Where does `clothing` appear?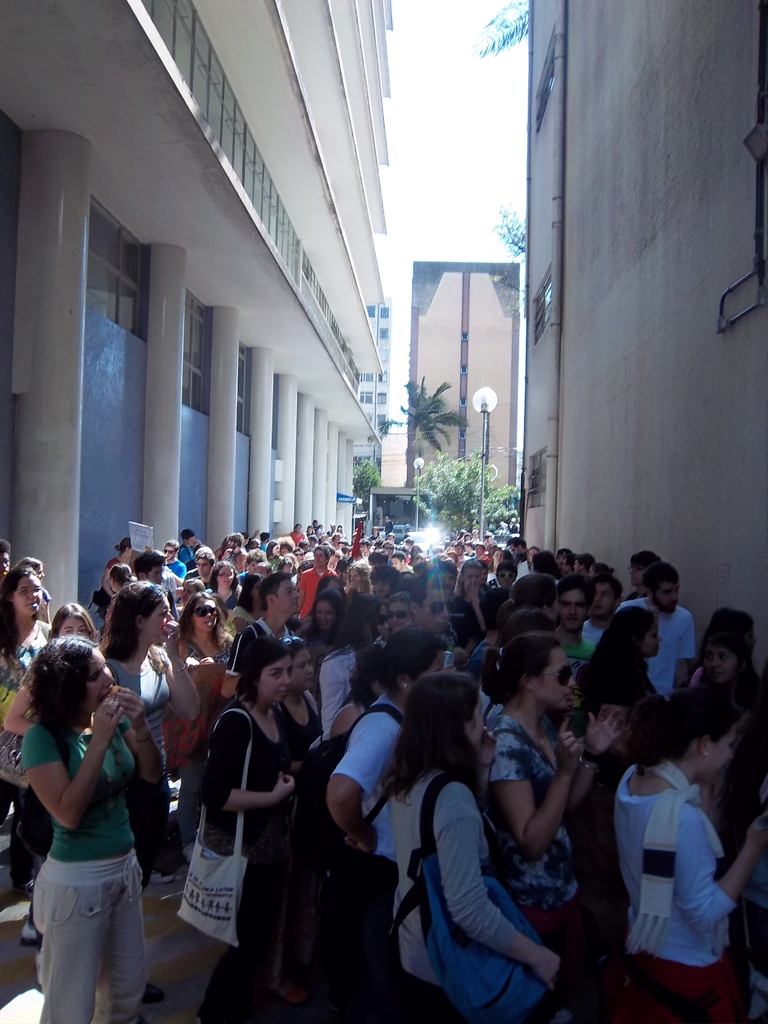
Appears at x1=687 y1=673 x2=766 y2=825.
